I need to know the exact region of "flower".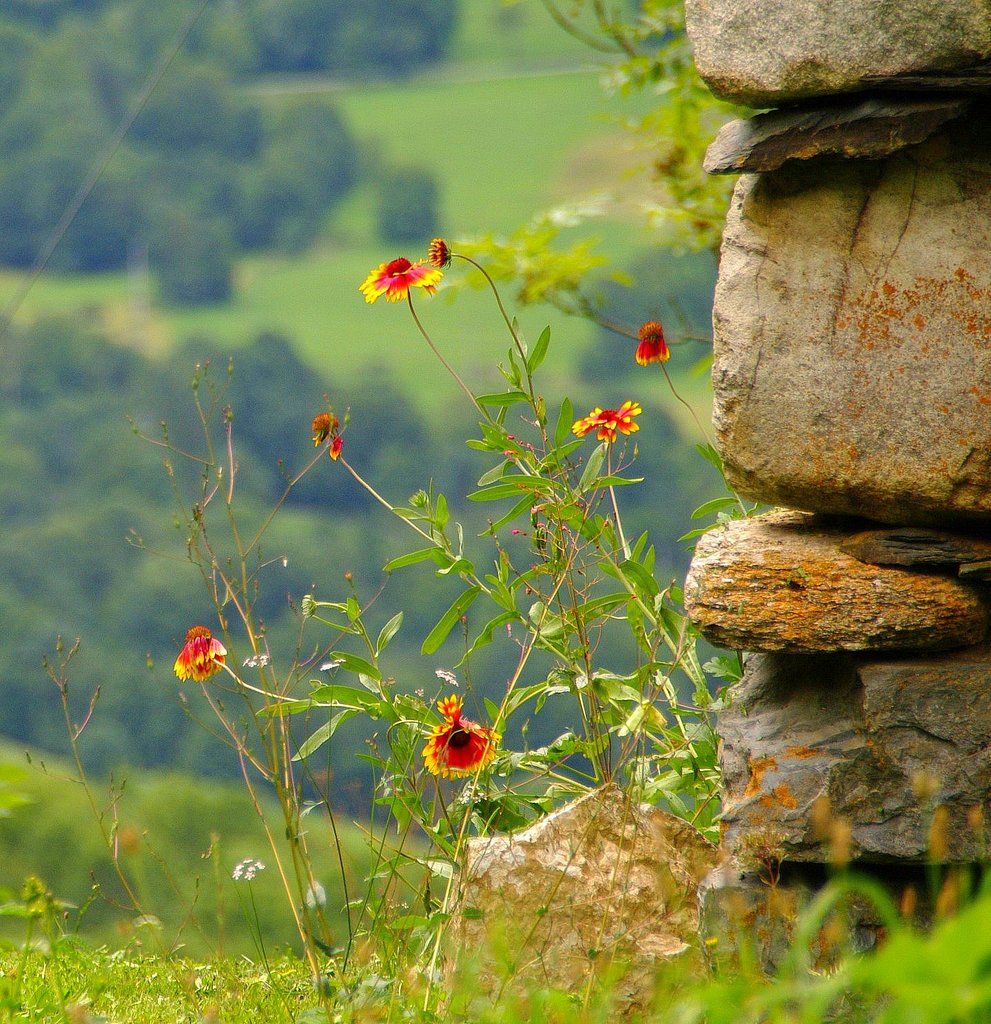
Region: bbox=(362, 257, 446, 299).
